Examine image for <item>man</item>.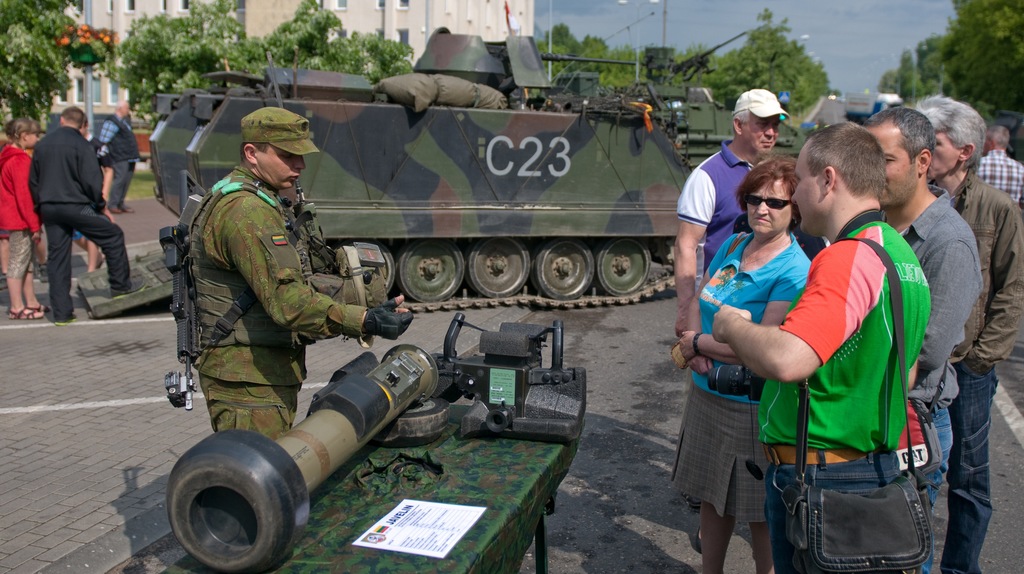
Examination result: detection(97, 101, 141, 214).
